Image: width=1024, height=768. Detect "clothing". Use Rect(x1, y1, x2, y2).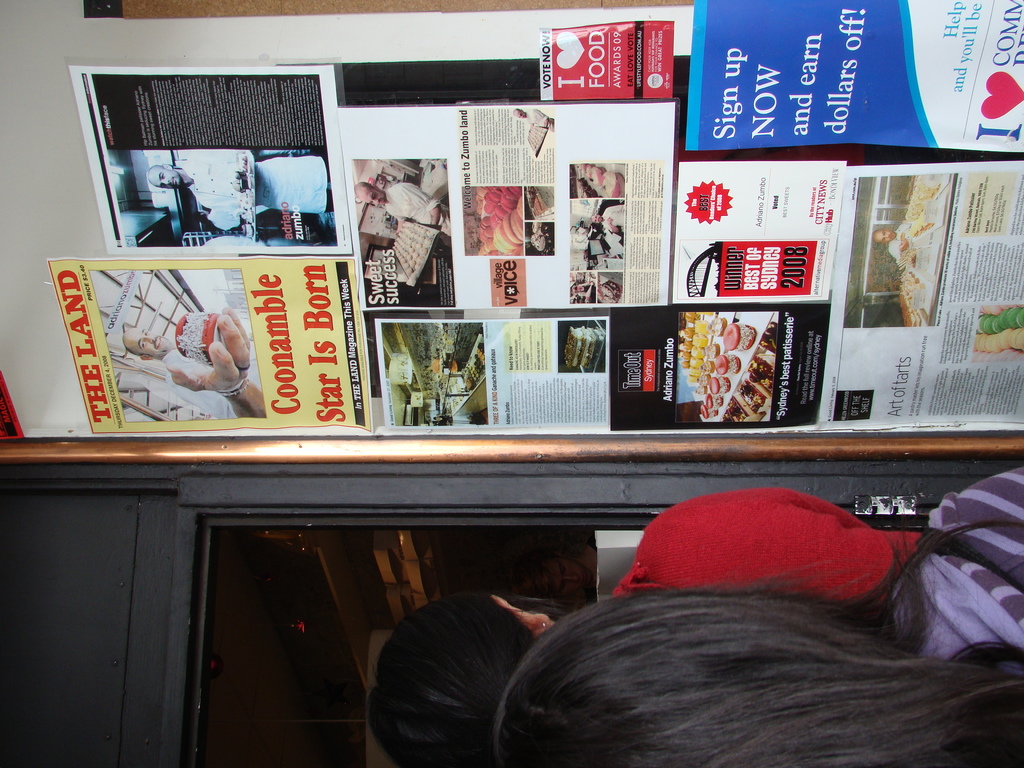
Rect(609, 490, 925, 600).
